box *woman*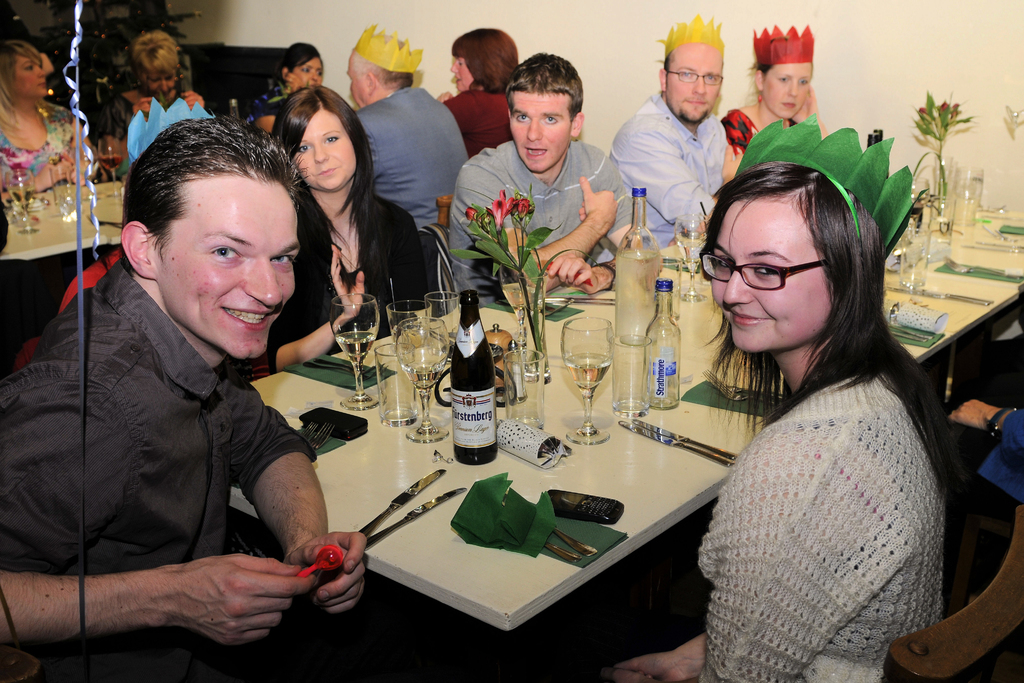
bbox=(0, 40, 102, 199)
